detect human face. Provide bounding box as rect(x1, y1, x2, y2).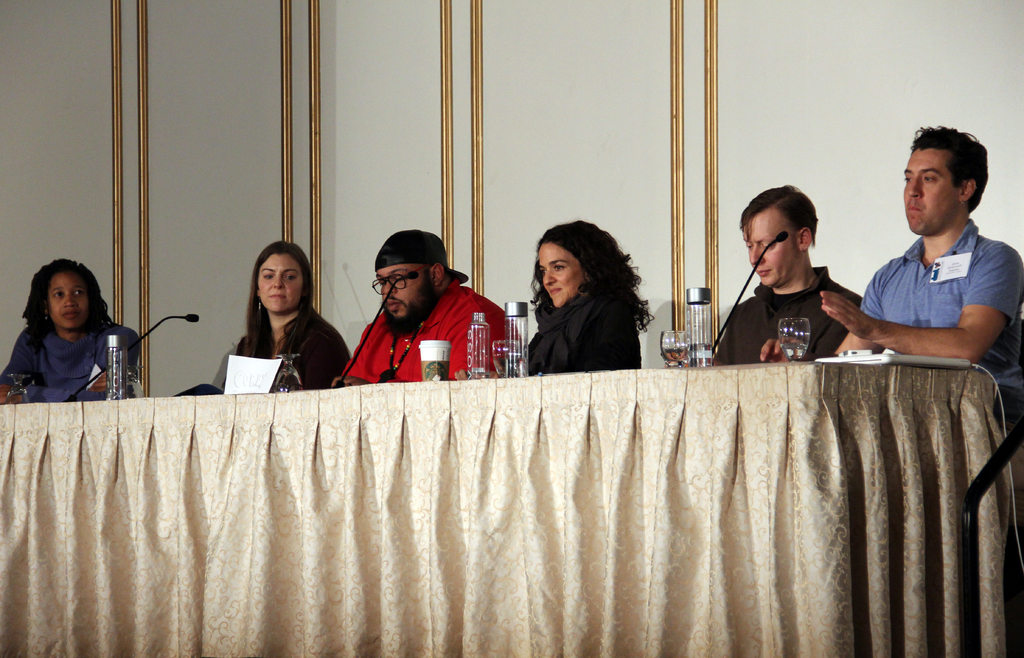
rect(899, 149, 964, 238).
